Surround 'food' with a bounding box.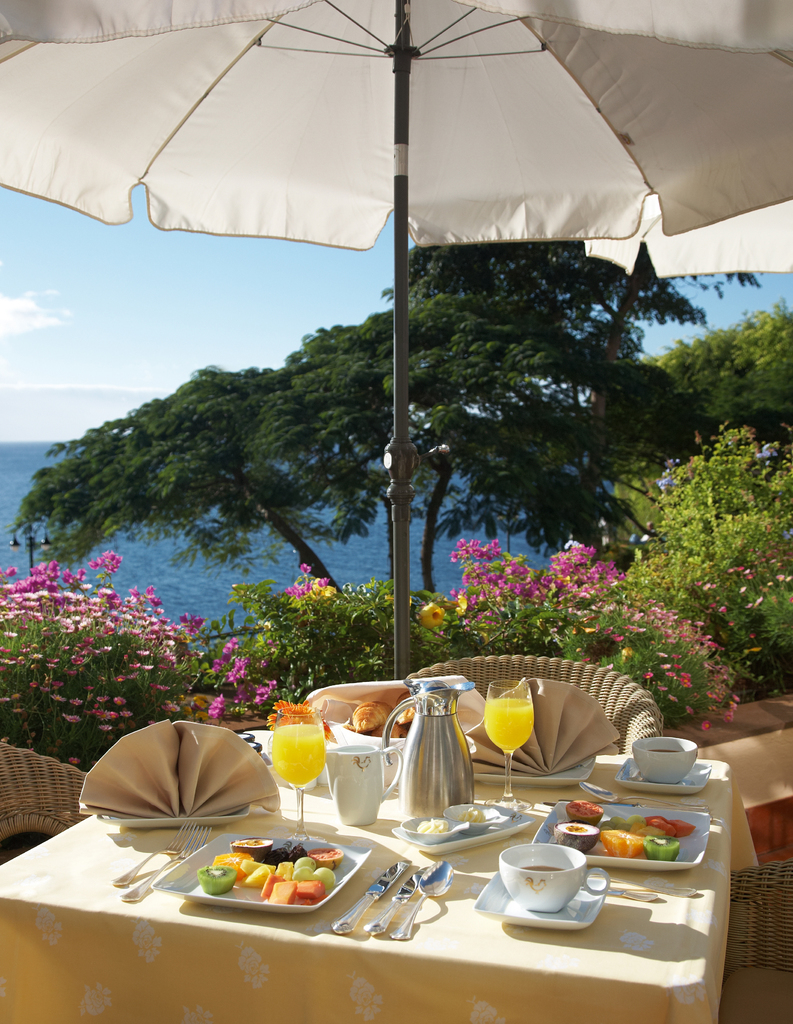
box(603, 829, 640, 858).
